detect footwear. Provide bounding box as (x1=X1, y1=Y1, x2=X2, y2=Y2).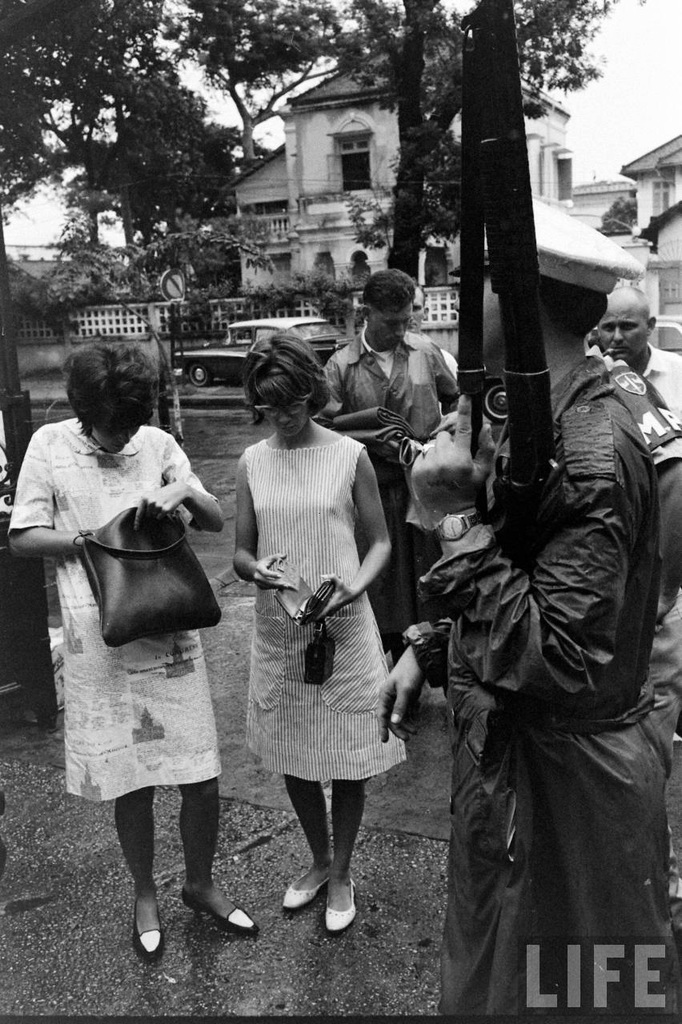
(x1=180, y1=887, x2=259, y2=937).
